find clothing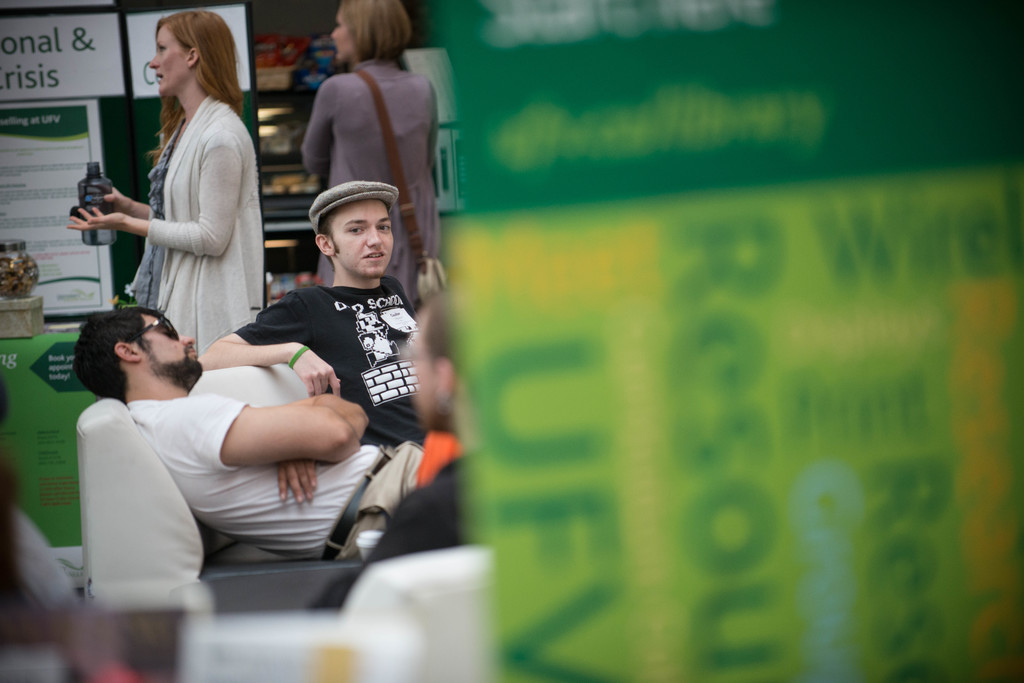
BBox(99, 79, 255, 337)
